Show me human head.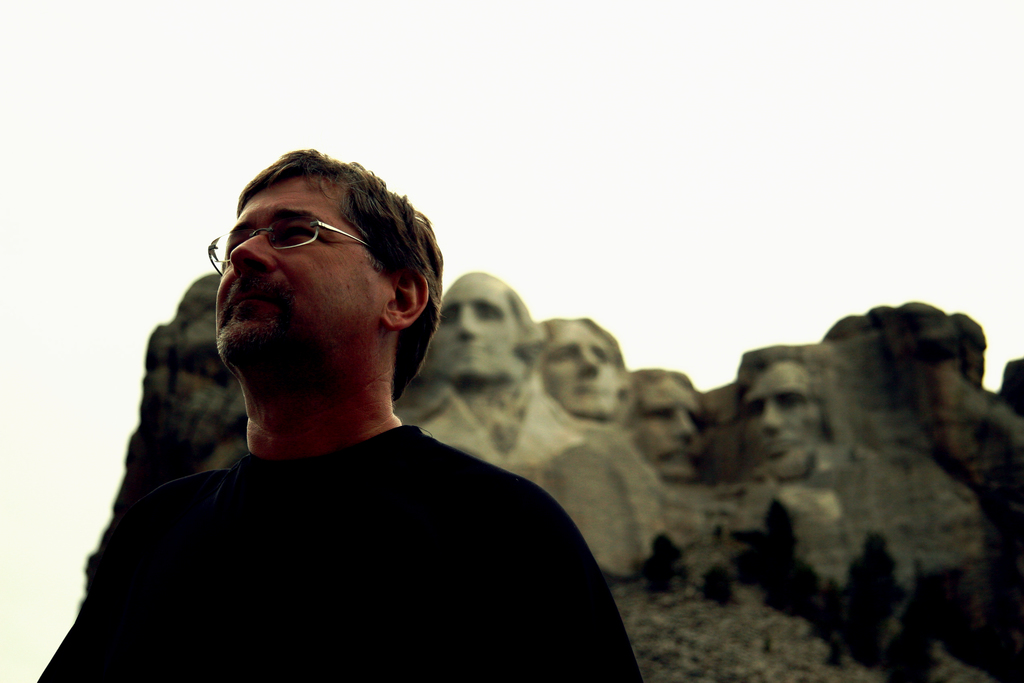
human head is here: crop(542, 315, 628, 419).
